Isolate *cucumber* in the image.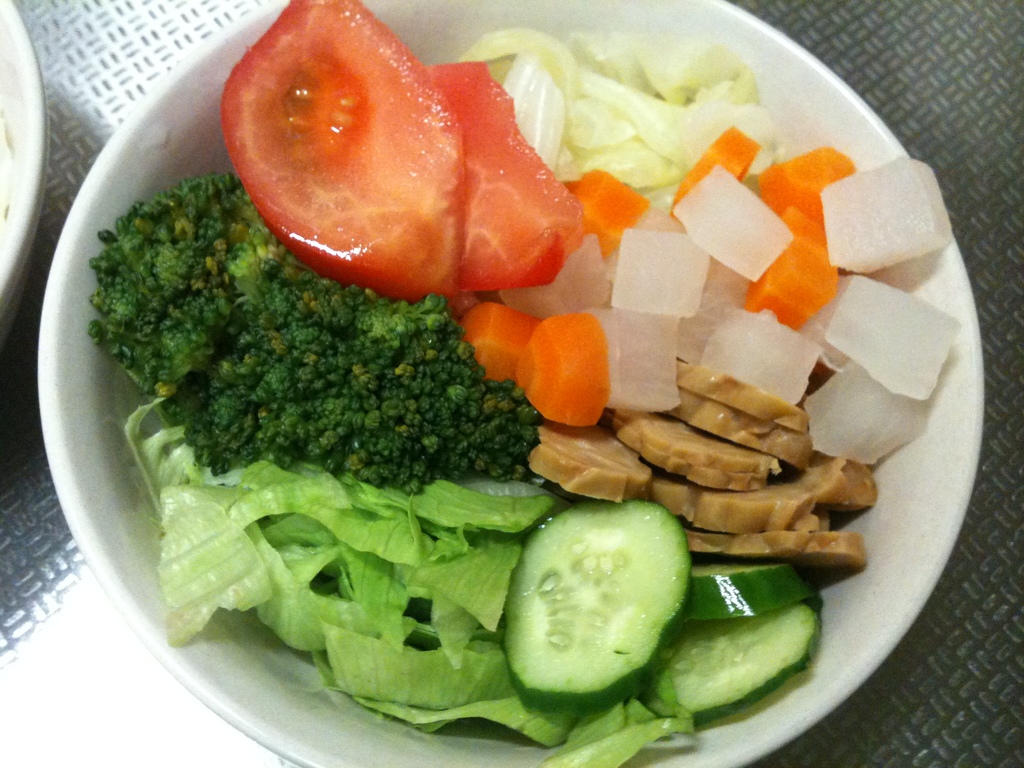
Isolated region: {"left": 499, "top": 495, "right": 694, "bottom": 716}.
